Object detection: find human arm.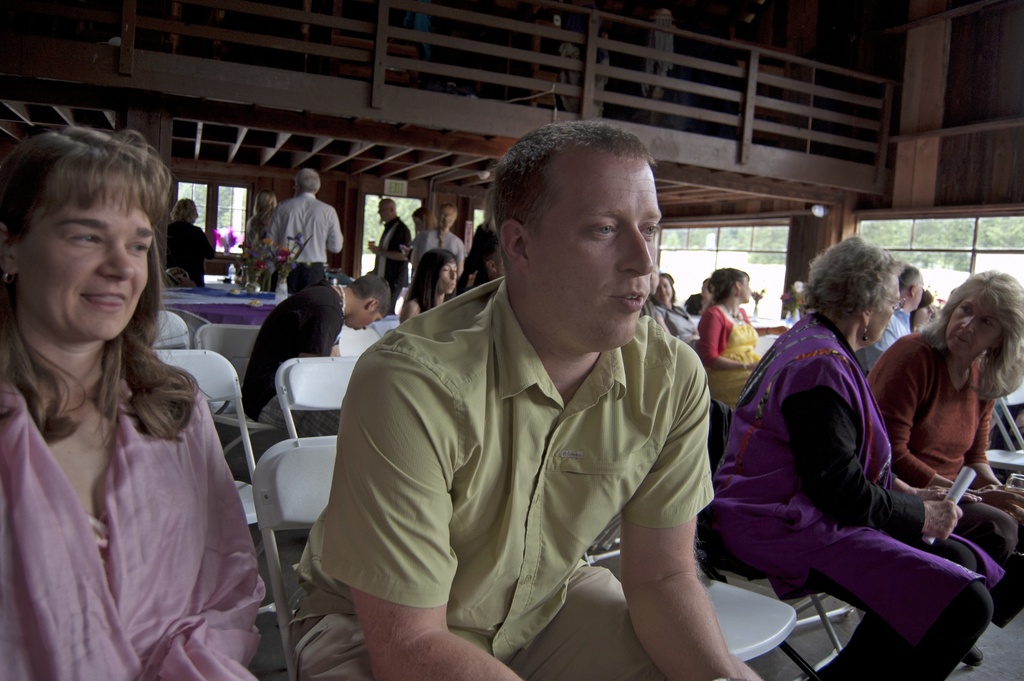
left=202, top=234, right=218, bottom=264.
